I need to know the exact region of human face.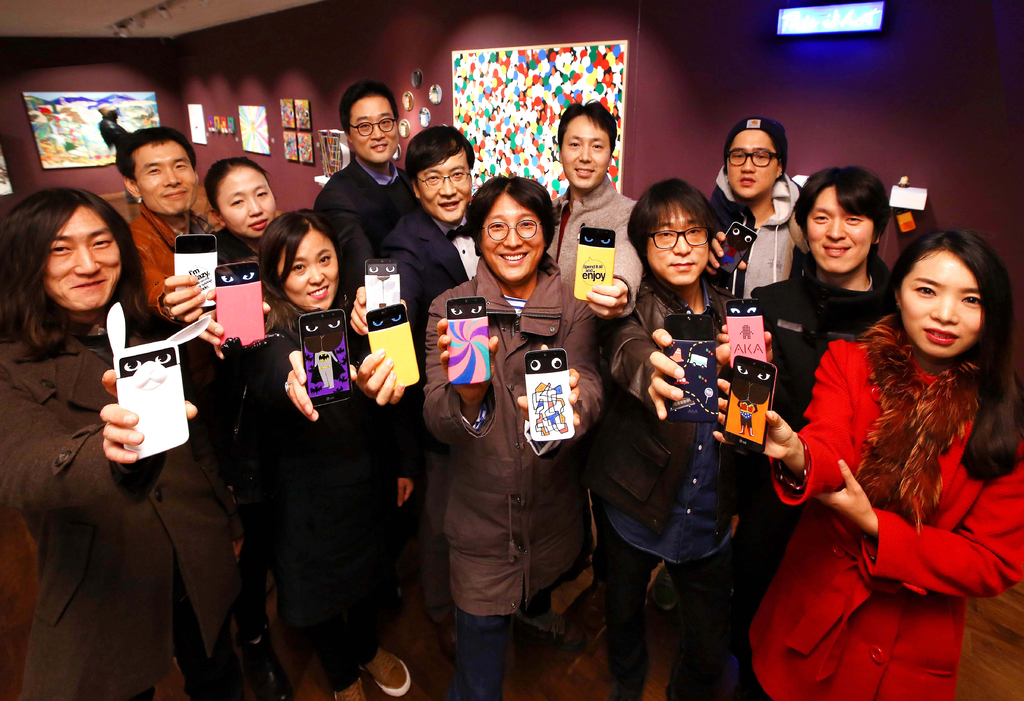
Region: BBox(136, 142, 197, 213).
